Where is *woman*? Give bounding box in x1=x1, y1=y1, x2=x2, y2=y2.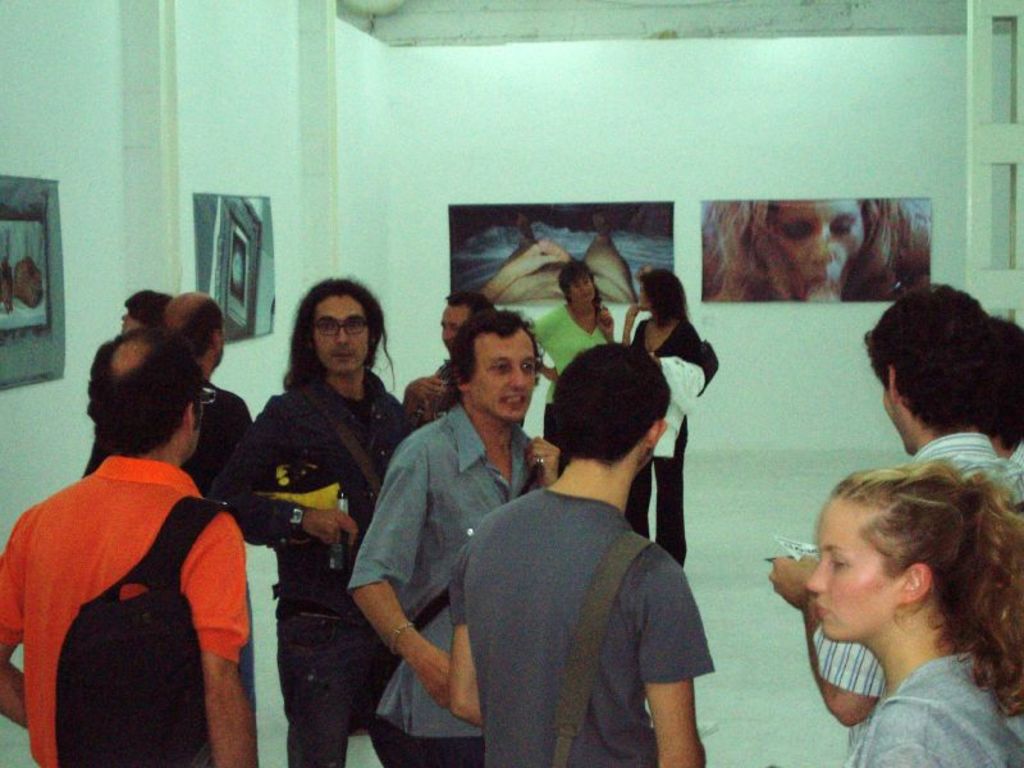
x1=740, y1=439, x2=1023, y2=748.
